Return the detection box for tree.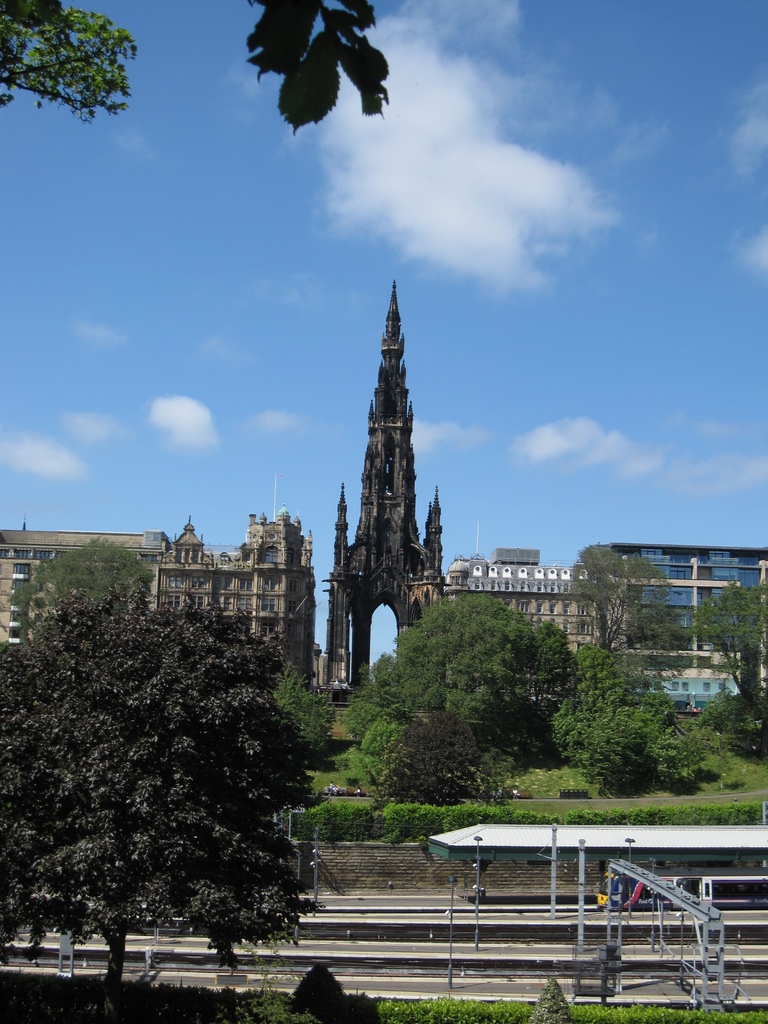
0:0:127:120.
